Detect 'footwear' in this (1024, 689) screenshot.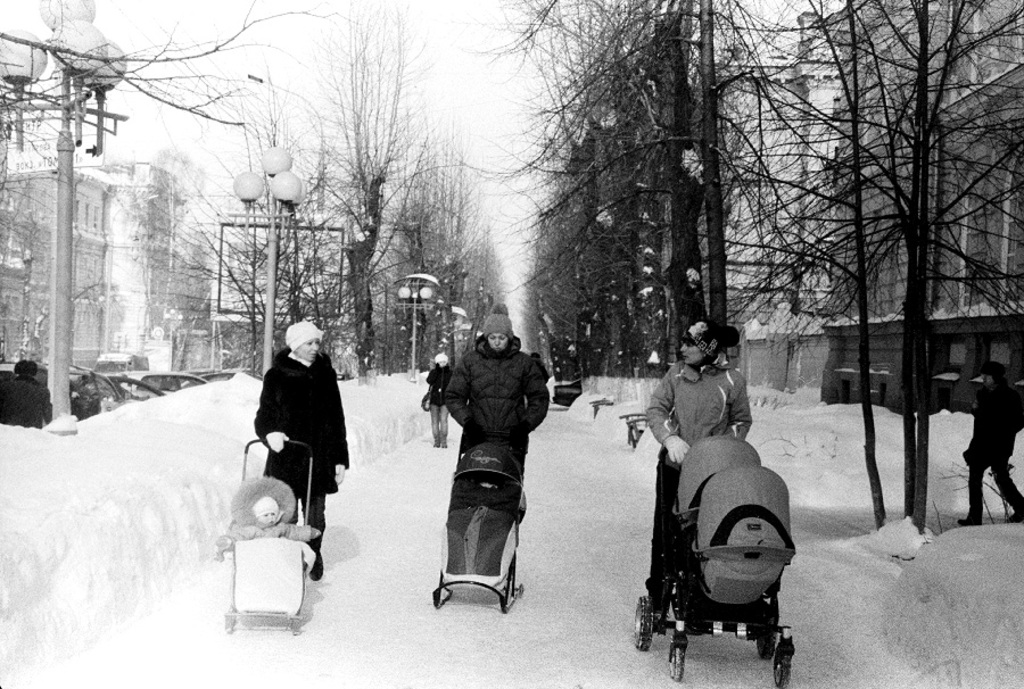
Detection: 309:549:324:589.
